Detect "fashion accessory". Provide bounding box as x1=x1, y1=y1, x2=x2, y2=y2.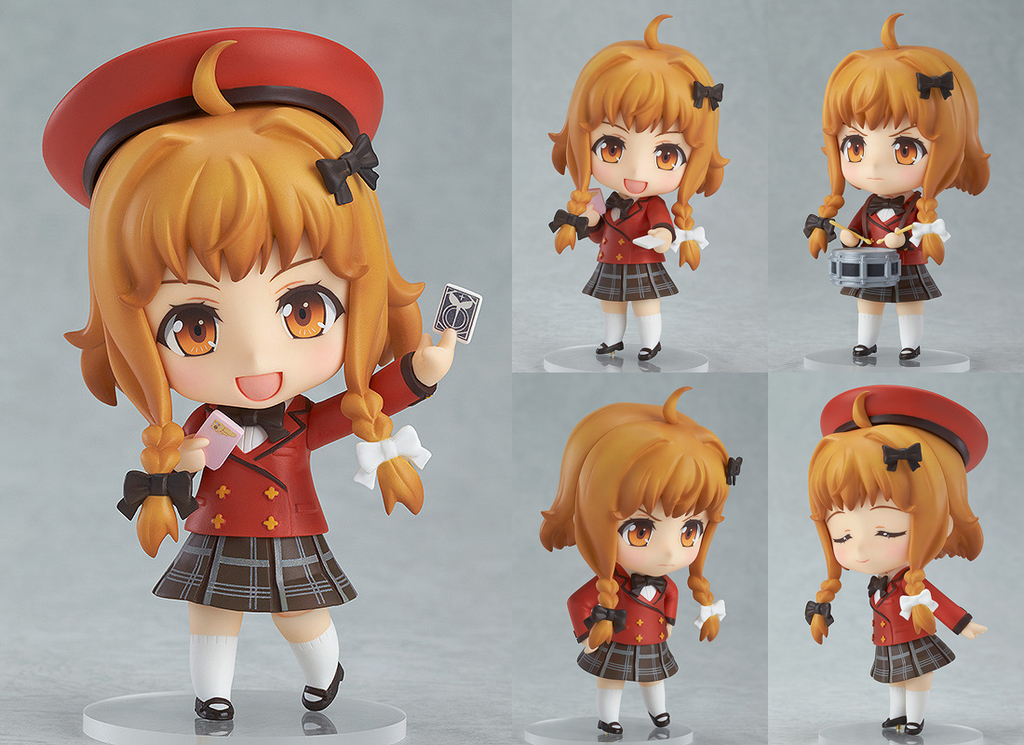
x1=209, y1=400, x2=287, y2=443.
